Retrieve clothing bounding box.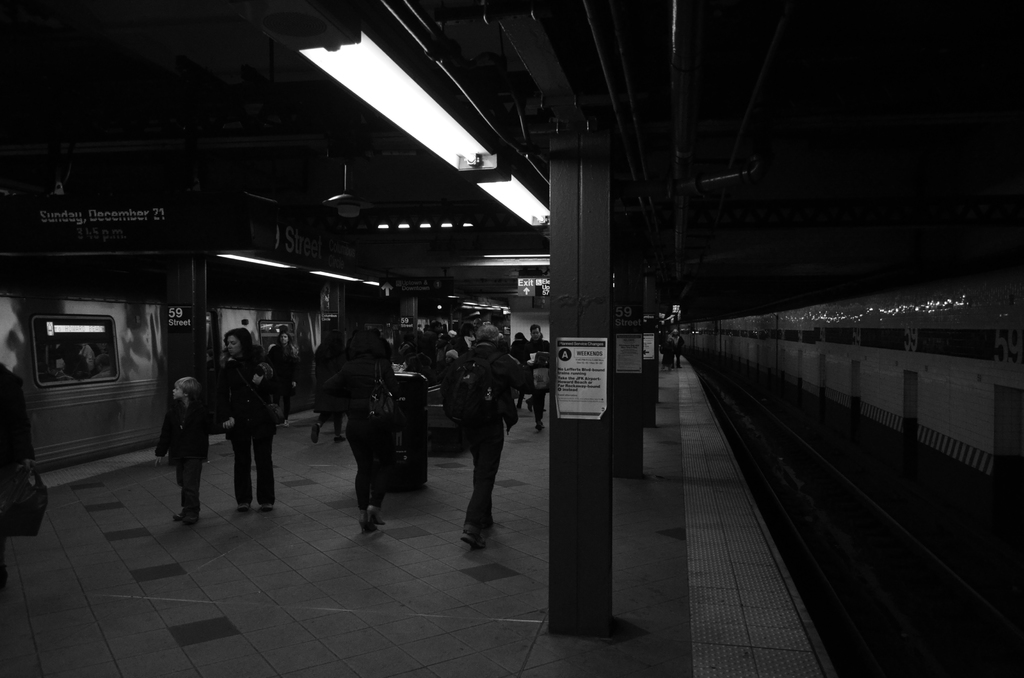
Bounding box: pyautogui.locateOnScreen(156, 390, 211, 457).
